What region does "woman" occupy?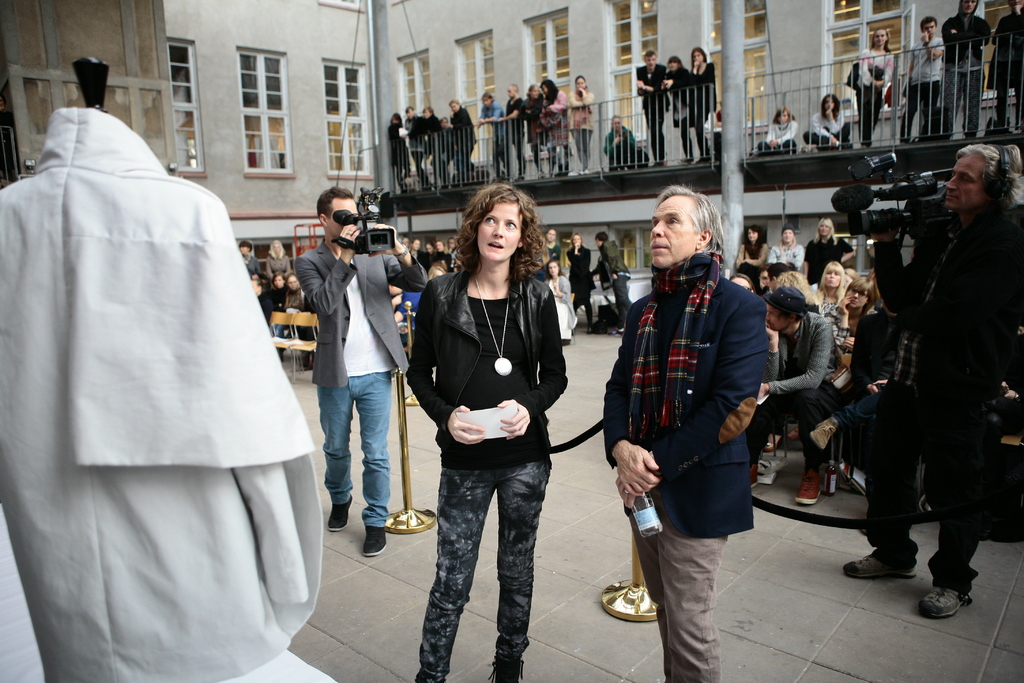
x1=726, y1=270, x2=757, y2=295.
